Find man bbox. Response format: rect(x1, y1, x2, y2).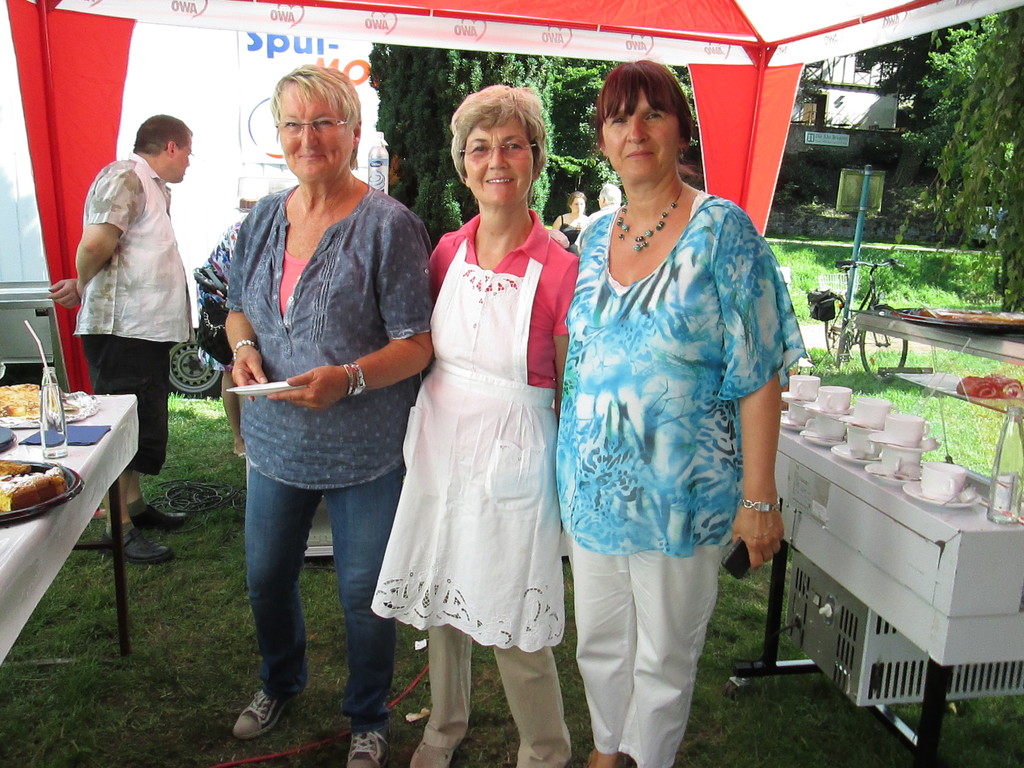
rect(61, 99, 204, 470).
